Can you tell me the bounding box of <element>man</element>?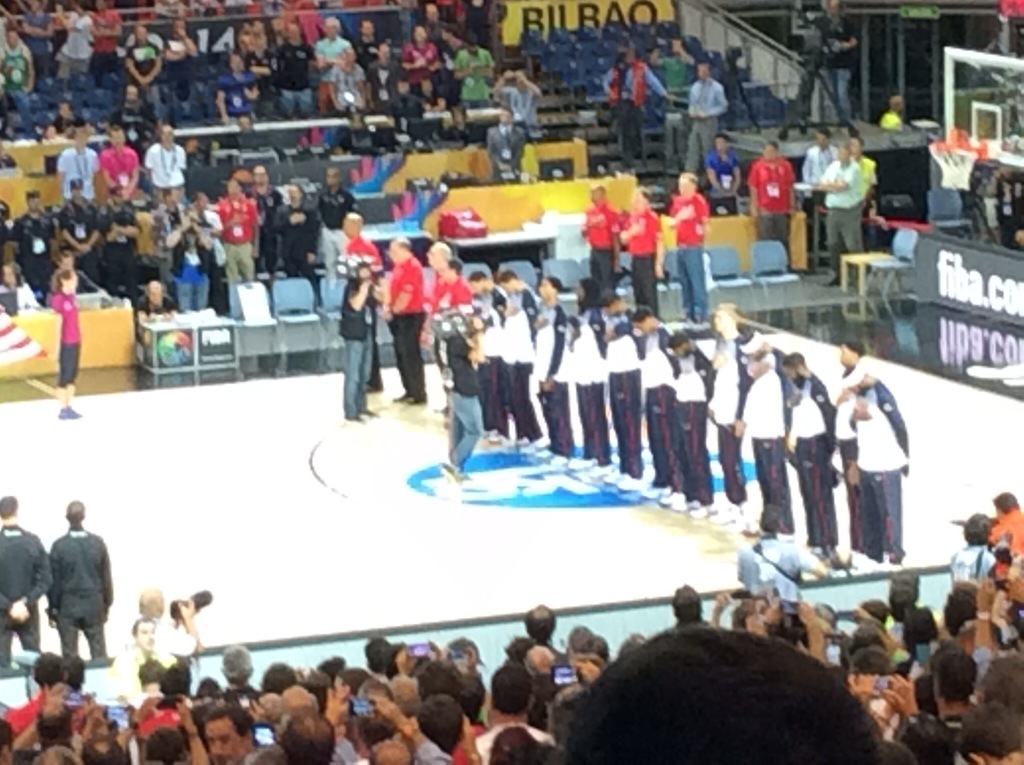
[680,69,732,169].
